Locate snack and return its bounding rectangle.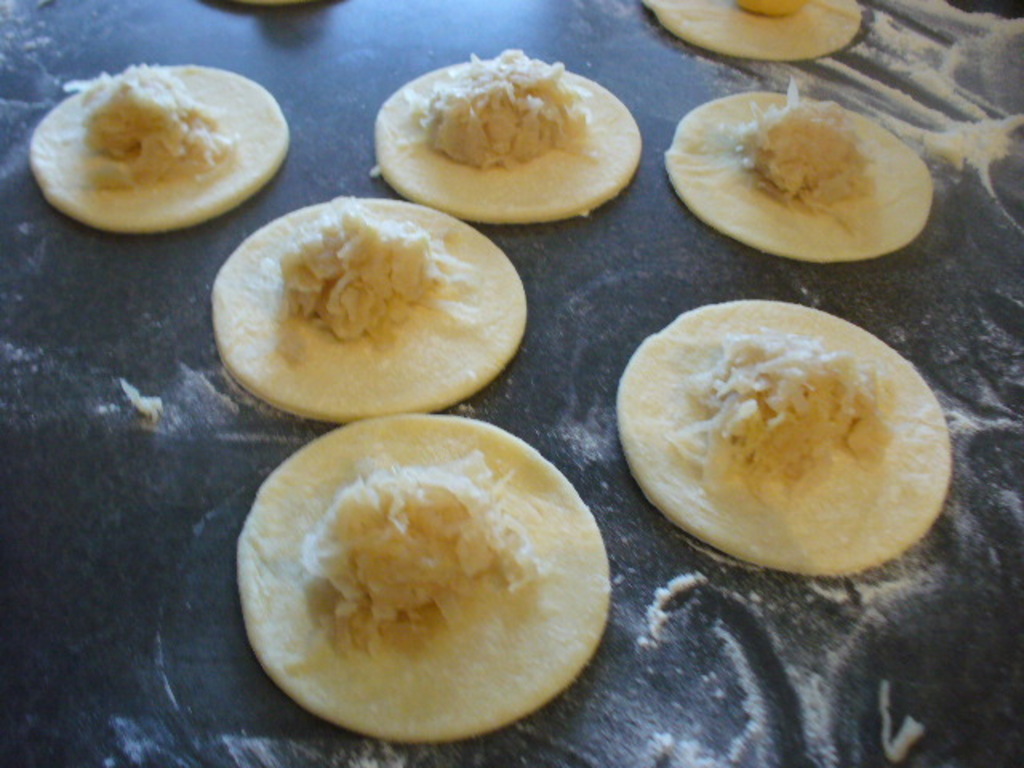
pyautogui.locateOnScreen(42, 62, 293, 219).
